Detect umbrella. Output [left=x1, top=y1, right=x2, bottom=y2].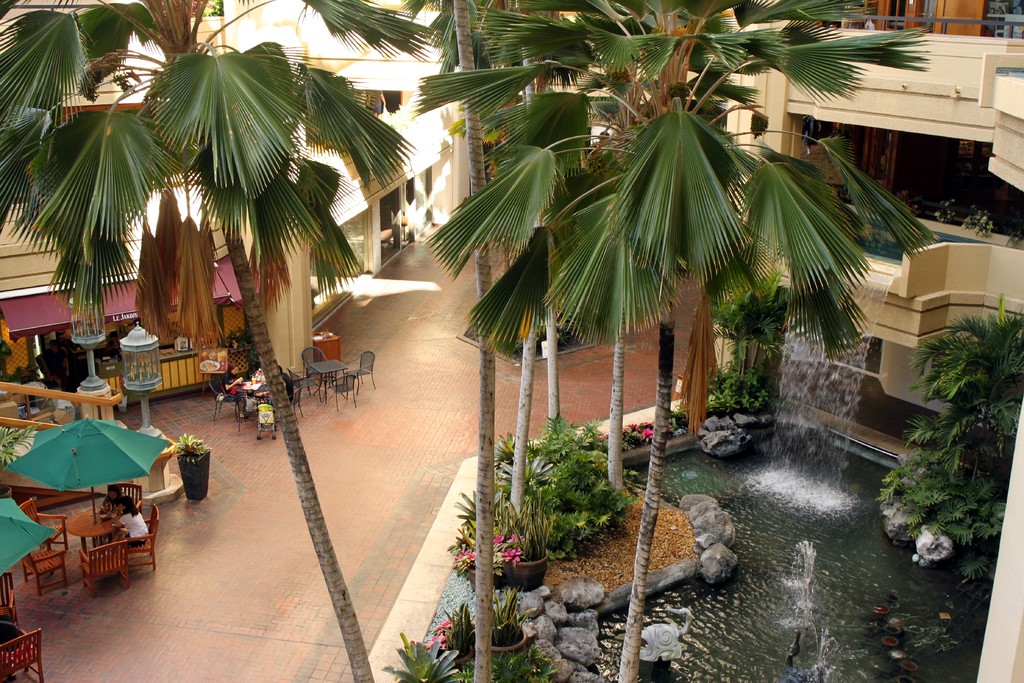
[left=0, top=498, right=57, bottom=575].
